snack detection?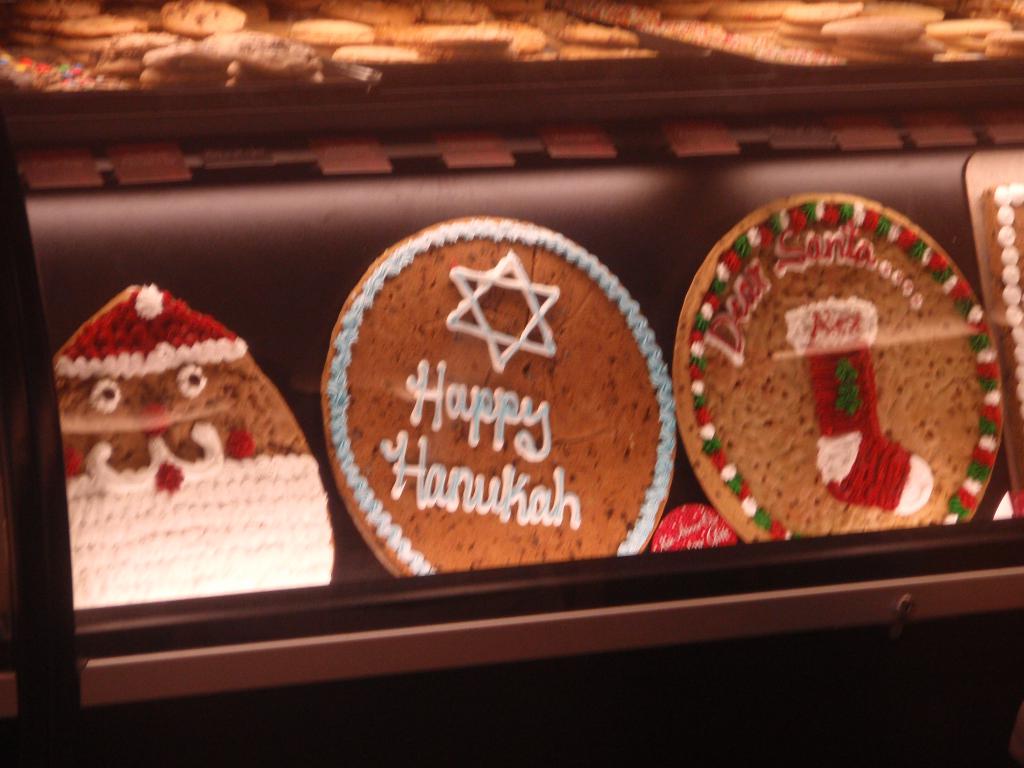
{"left": 319, "top": 213, "right": 673, "bottom": 575}
